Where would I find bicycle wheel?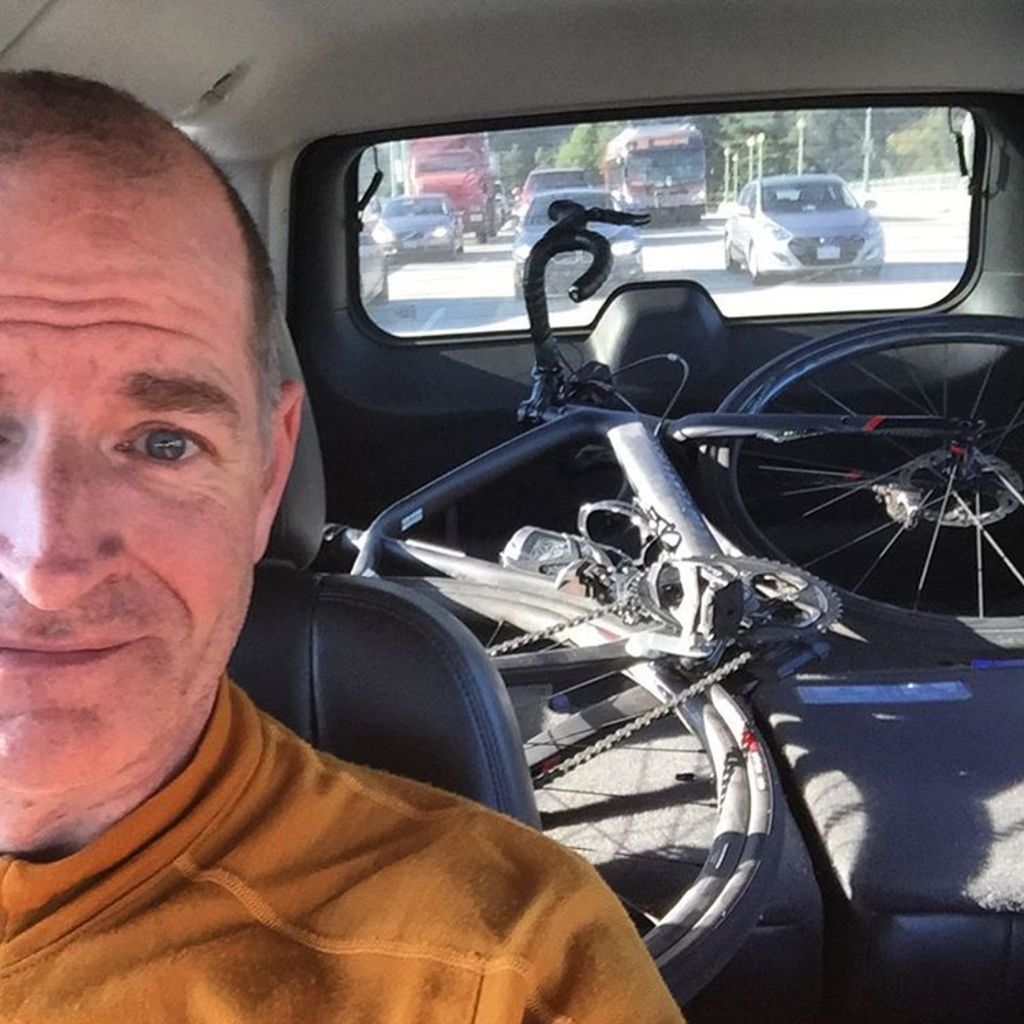
At [left=328, top=573, right=788, bottom=1005].
